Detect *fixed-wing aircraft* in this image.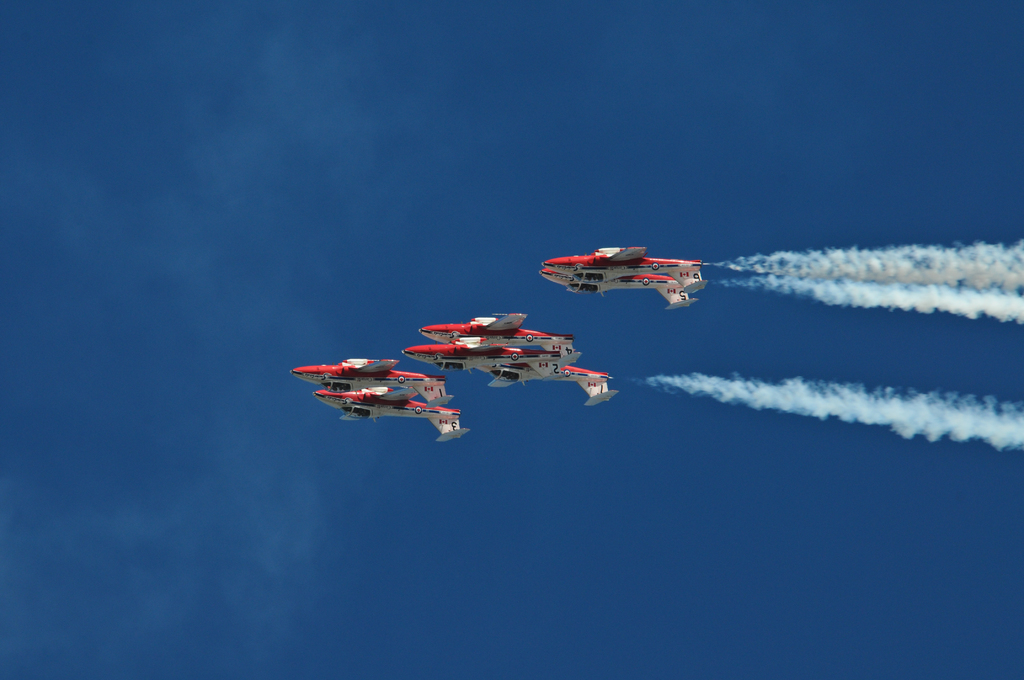
Detection: box(539, 237, 719, 284).
